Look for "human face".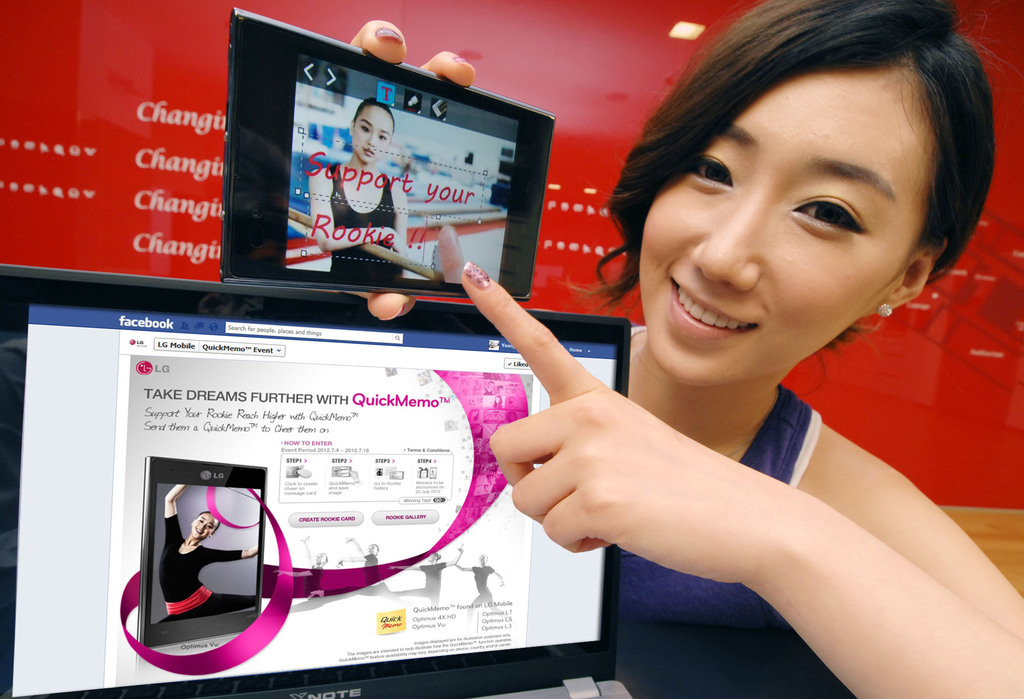
Found: 190 512 219 542.
